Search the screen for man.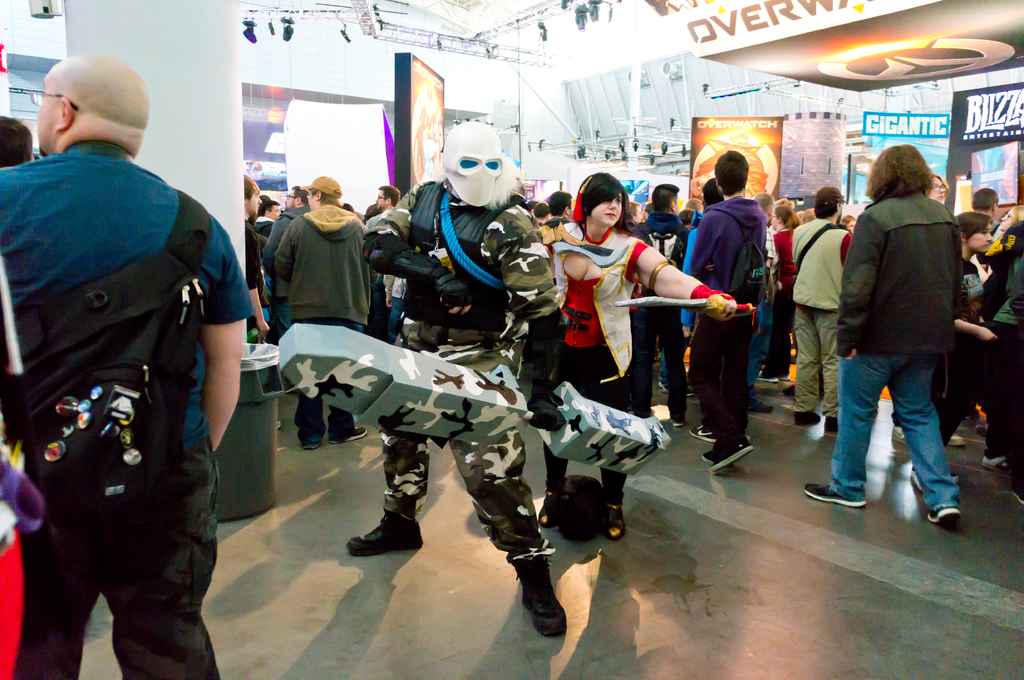
Found at (362,185,400,281).
